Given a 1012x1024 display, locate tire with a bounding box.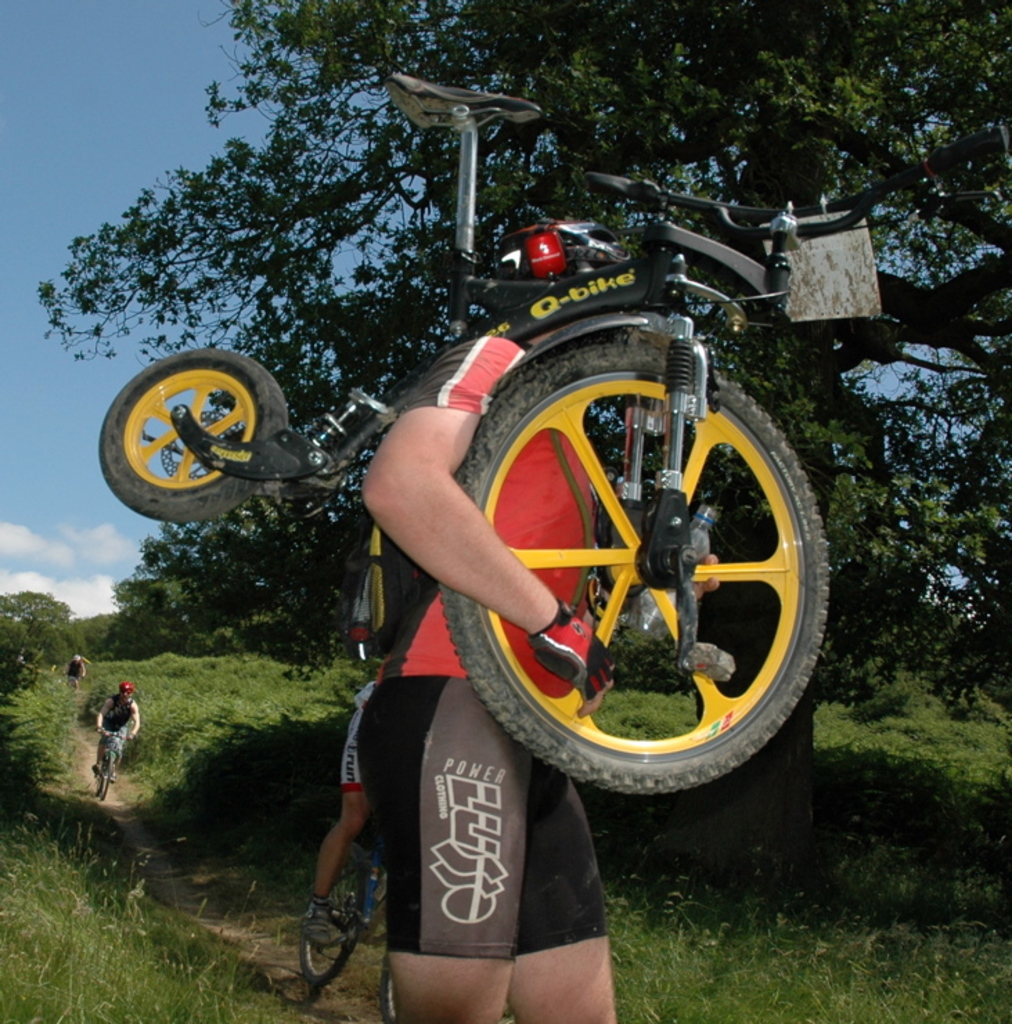
Located: select_region(295, 861, 363, 976).
